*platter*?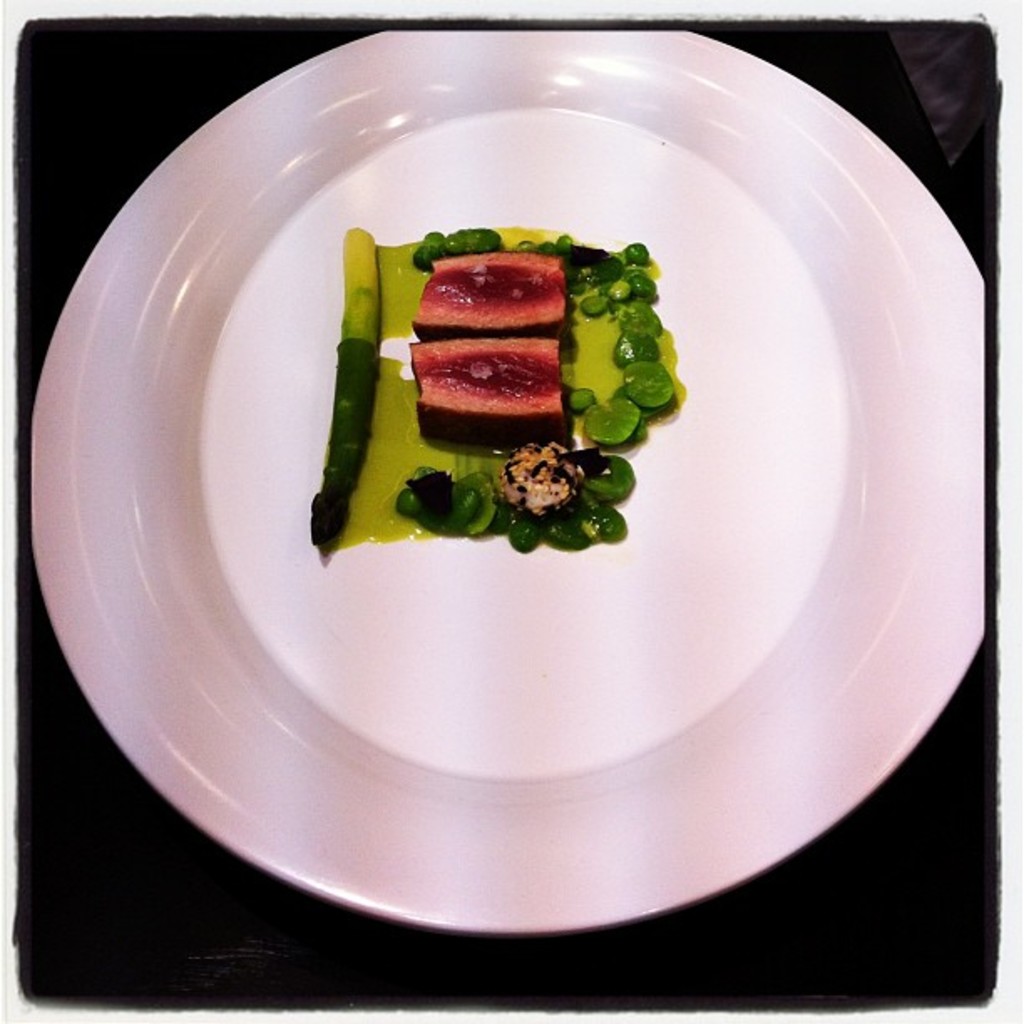
30,32,982,932
